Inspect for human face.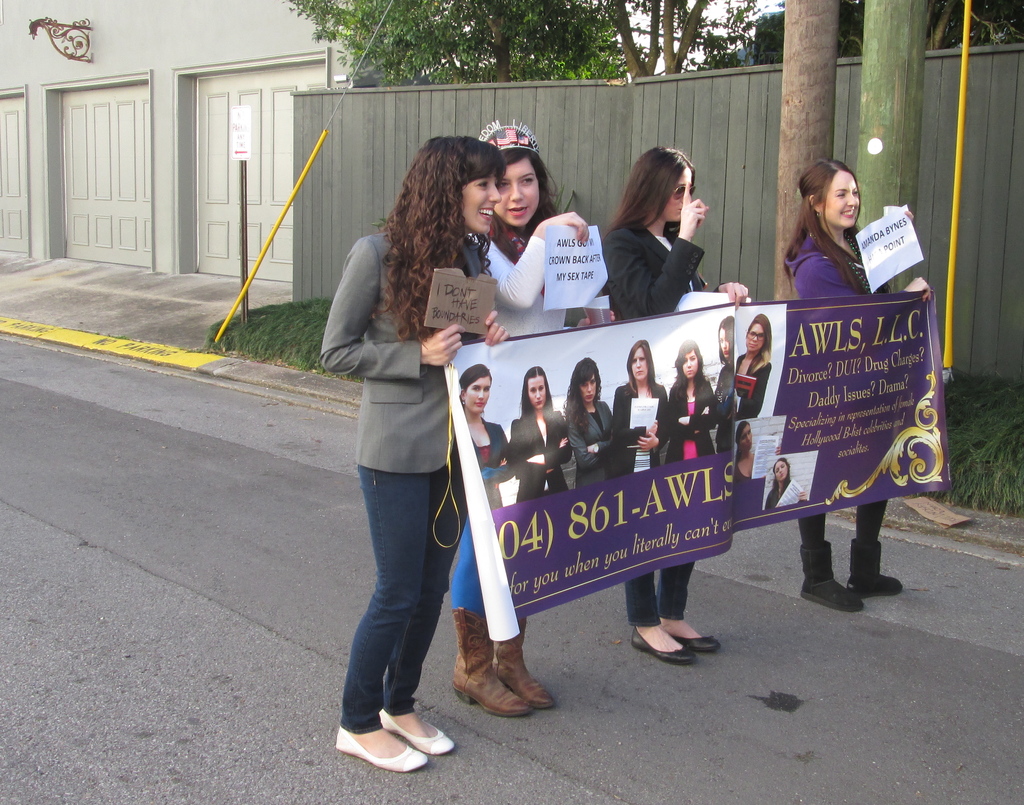
Inspection: x1=664 y1=170 x2=692 y2=224.
